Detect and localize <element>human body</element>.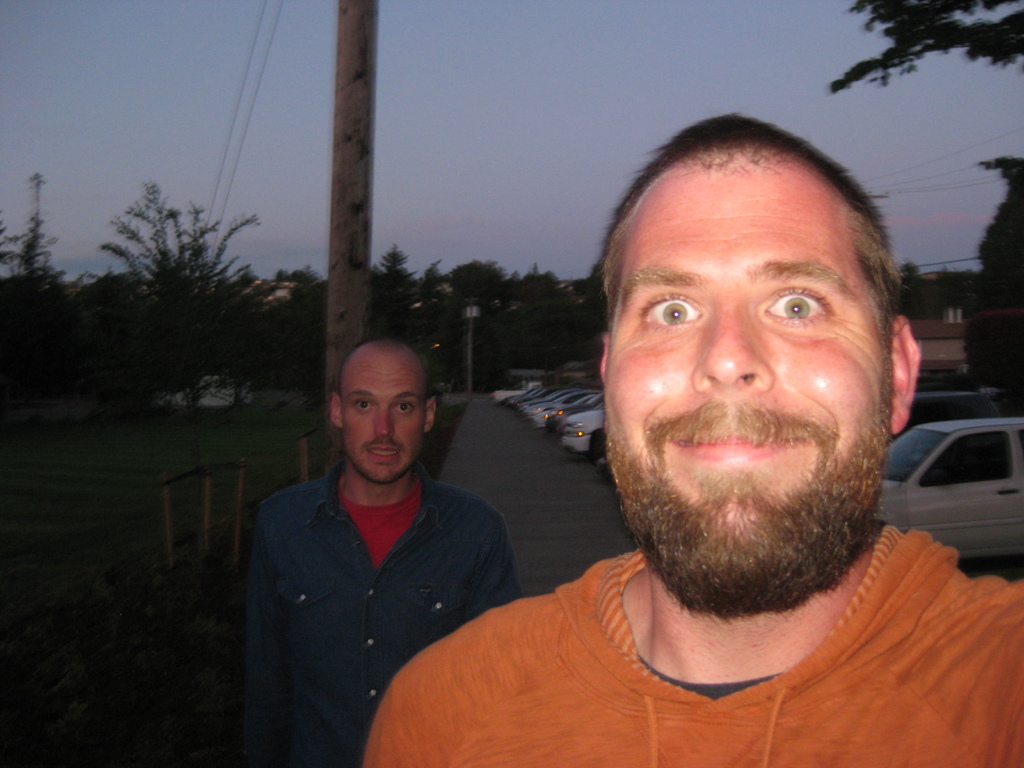
Localized at <bbox>239, 333, 514, 767</bbox>.
